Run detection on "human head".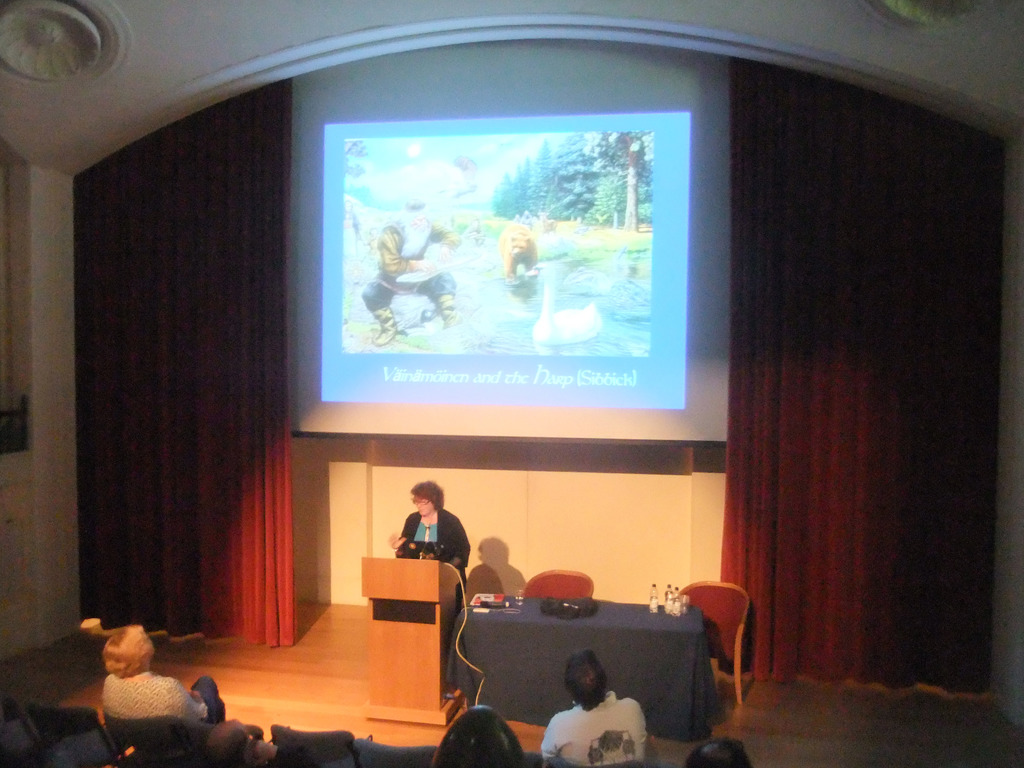
Result: pyautogui.locateOnScreen(690, 737, 747, 767).
